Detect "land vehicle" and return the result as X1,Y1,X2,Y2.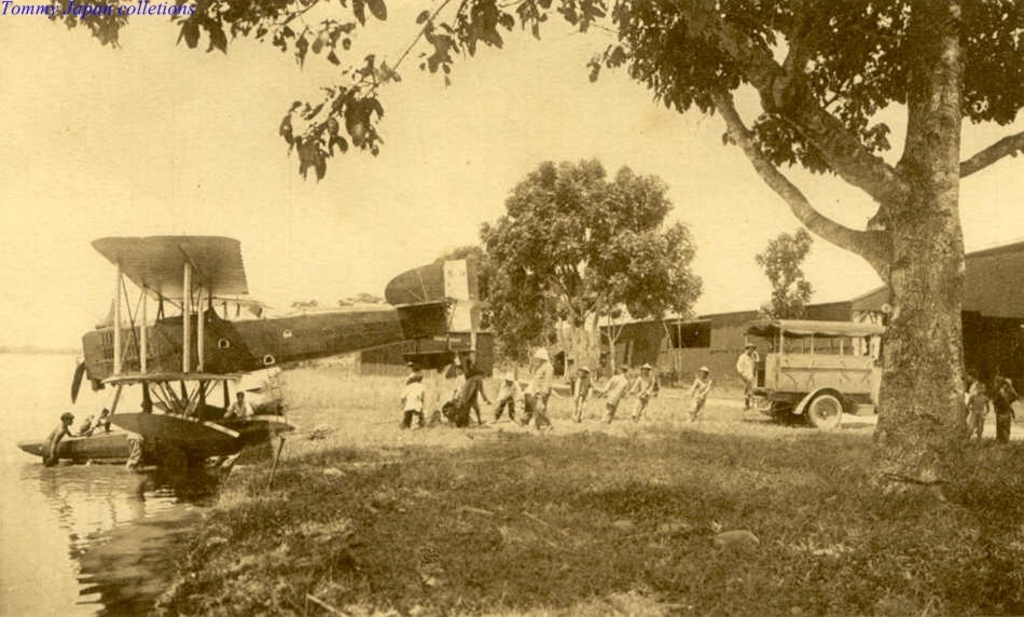
743,321,884,431.
